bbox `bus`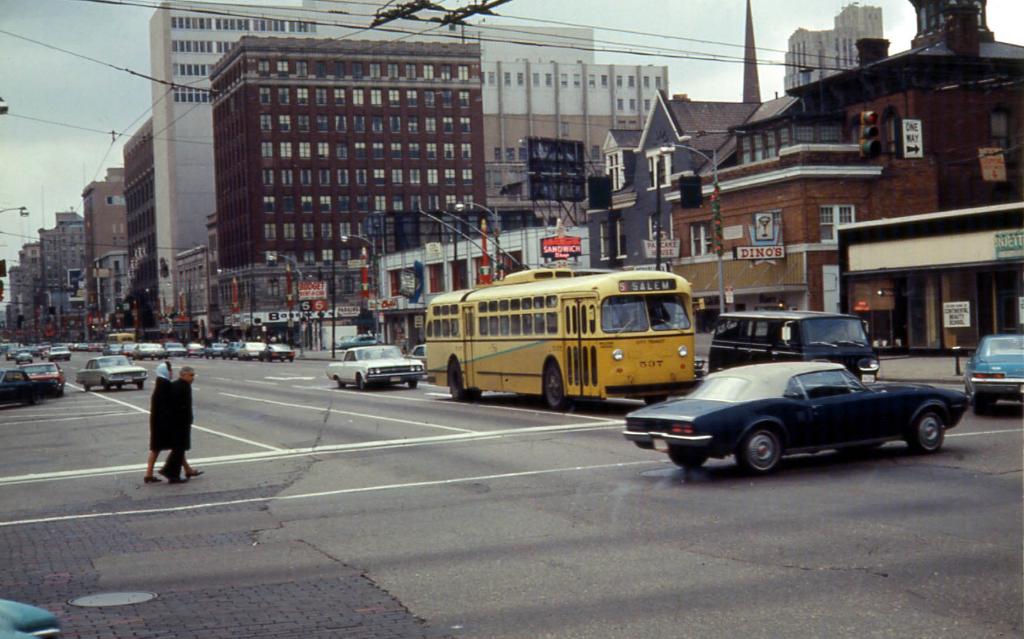
x1=419, y1=265, x2=703, y2=415
